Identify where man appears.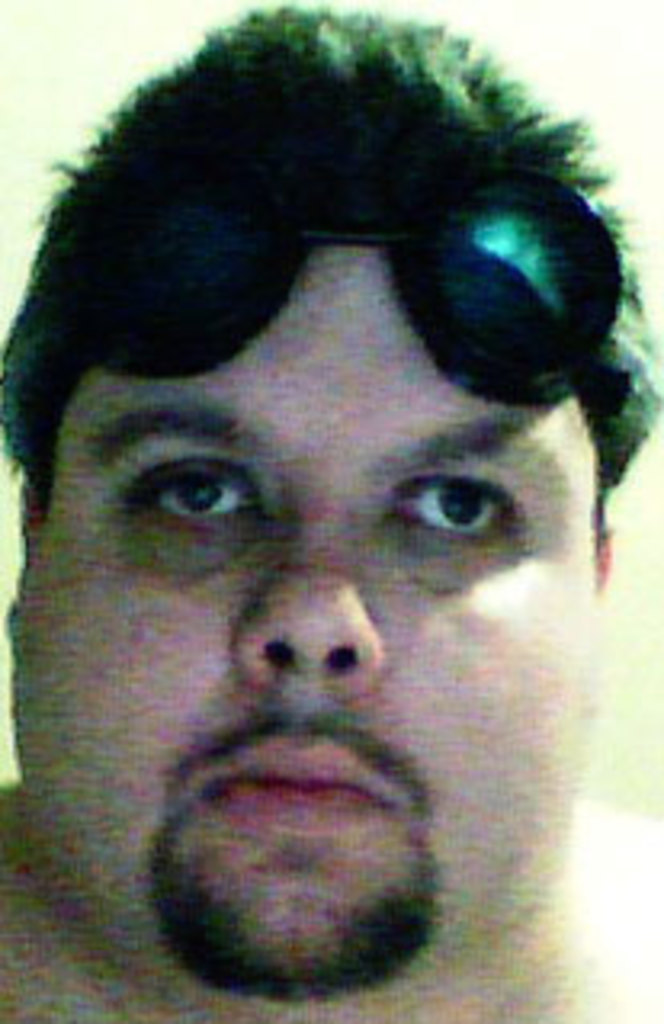
Appears at select_region(0, 0, 661, 1021).
